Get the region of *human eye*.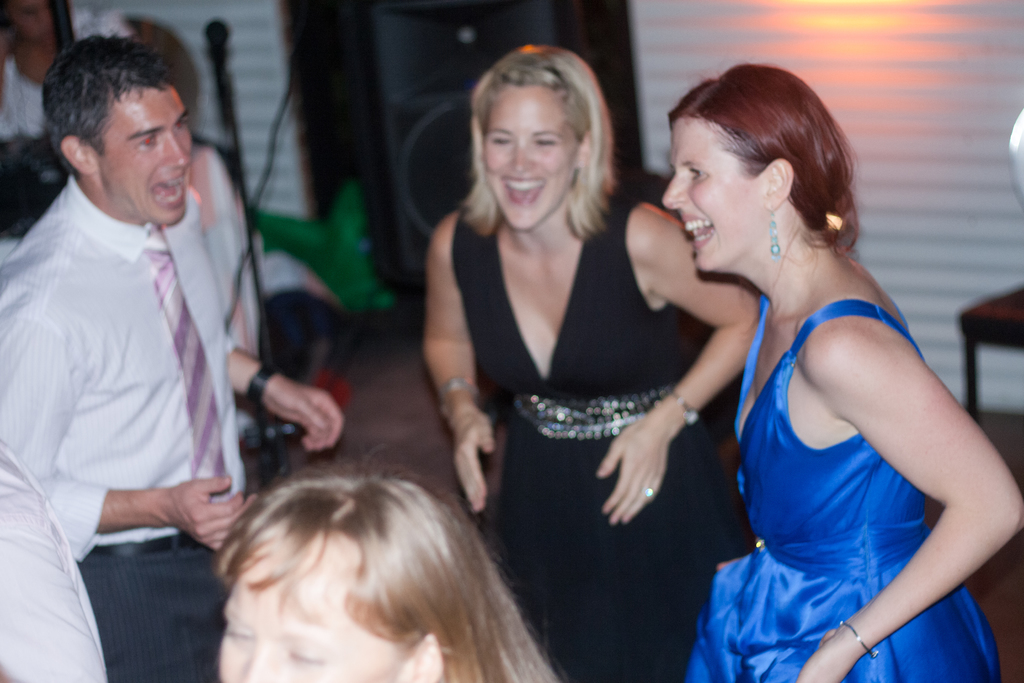
(132,136,161,151).
